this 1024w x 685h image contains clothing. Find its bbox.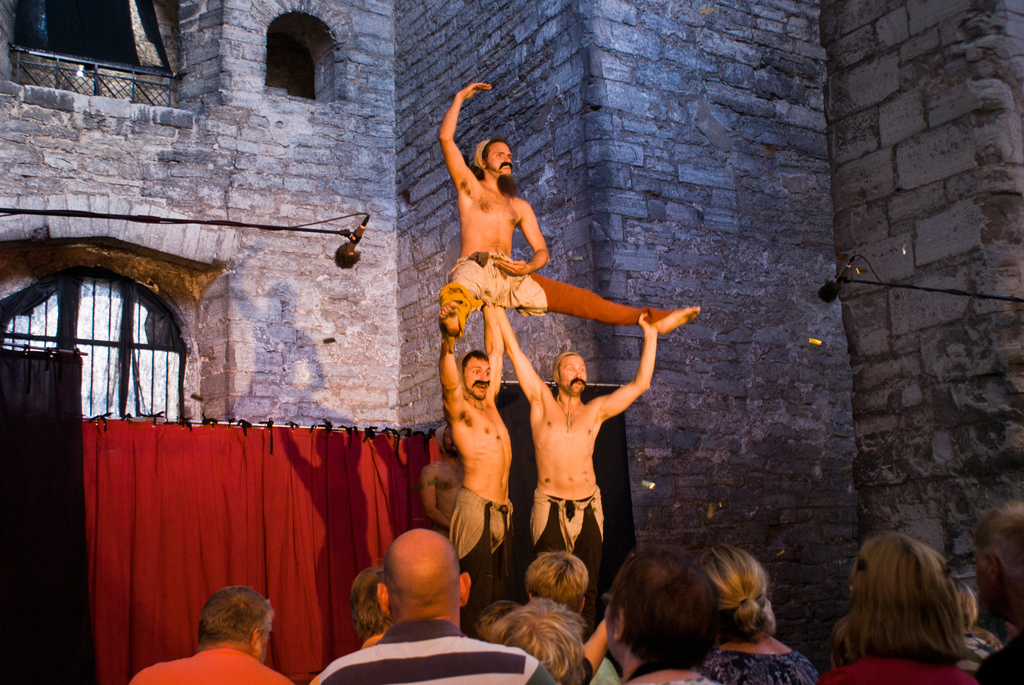
locate(312, 621, 545, 682).
